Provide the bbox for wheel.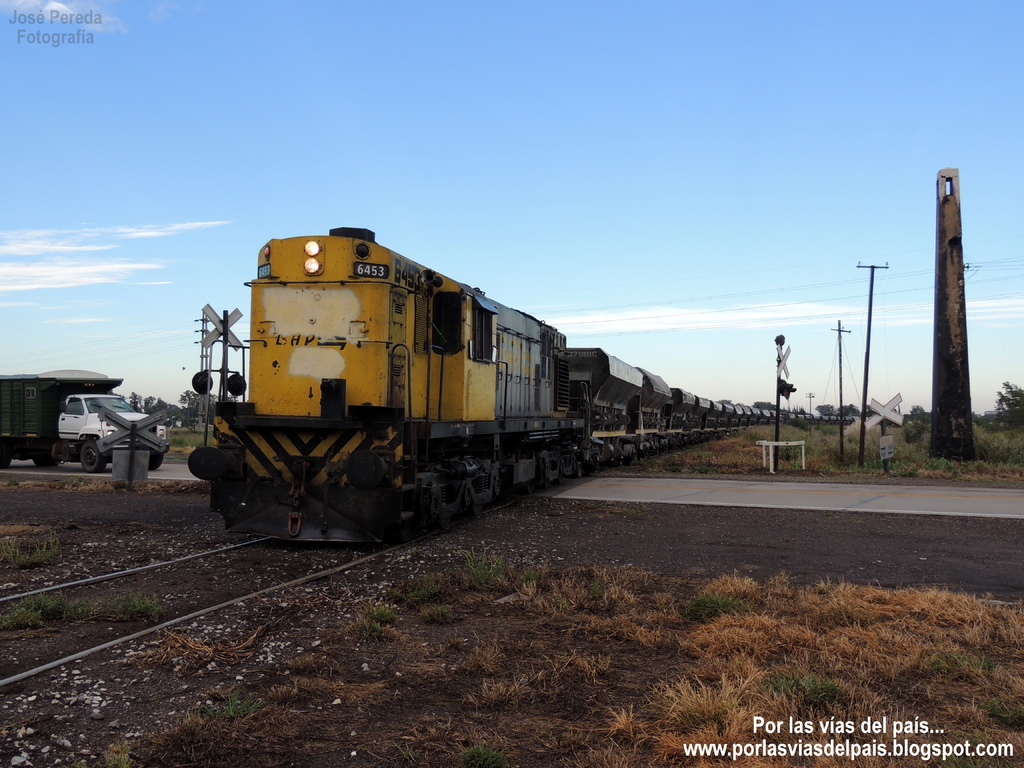
bbox=(572, 465, 582, 476).
